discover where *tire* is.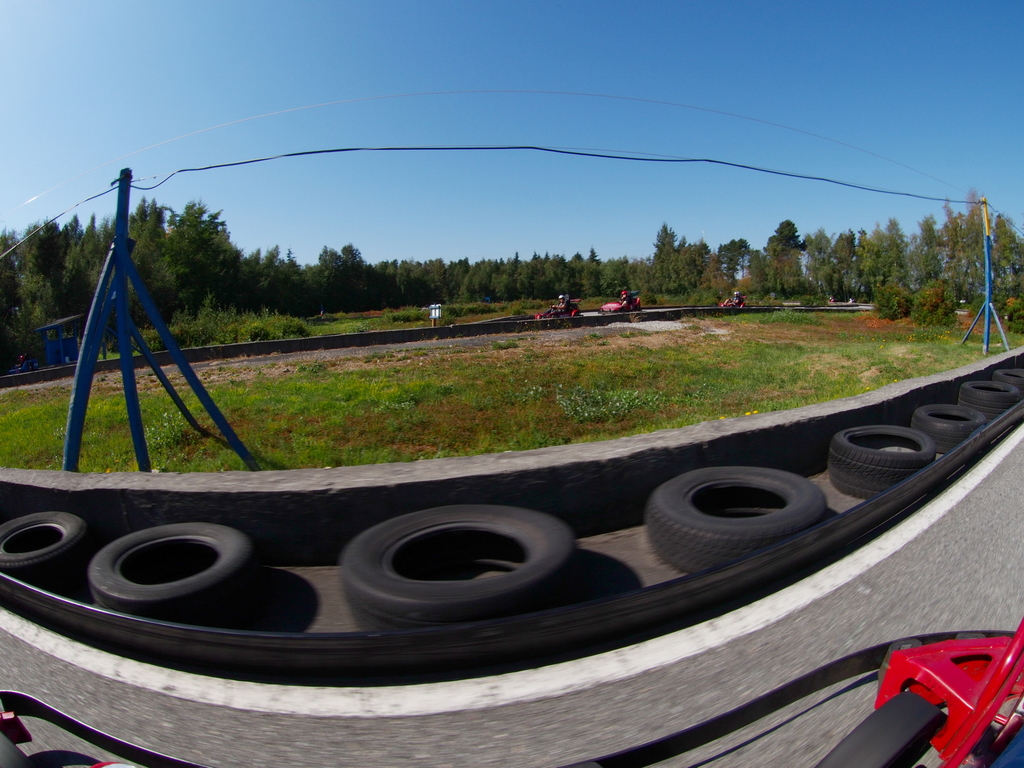
Discovered at BBox(805, 685, 949, 767).
